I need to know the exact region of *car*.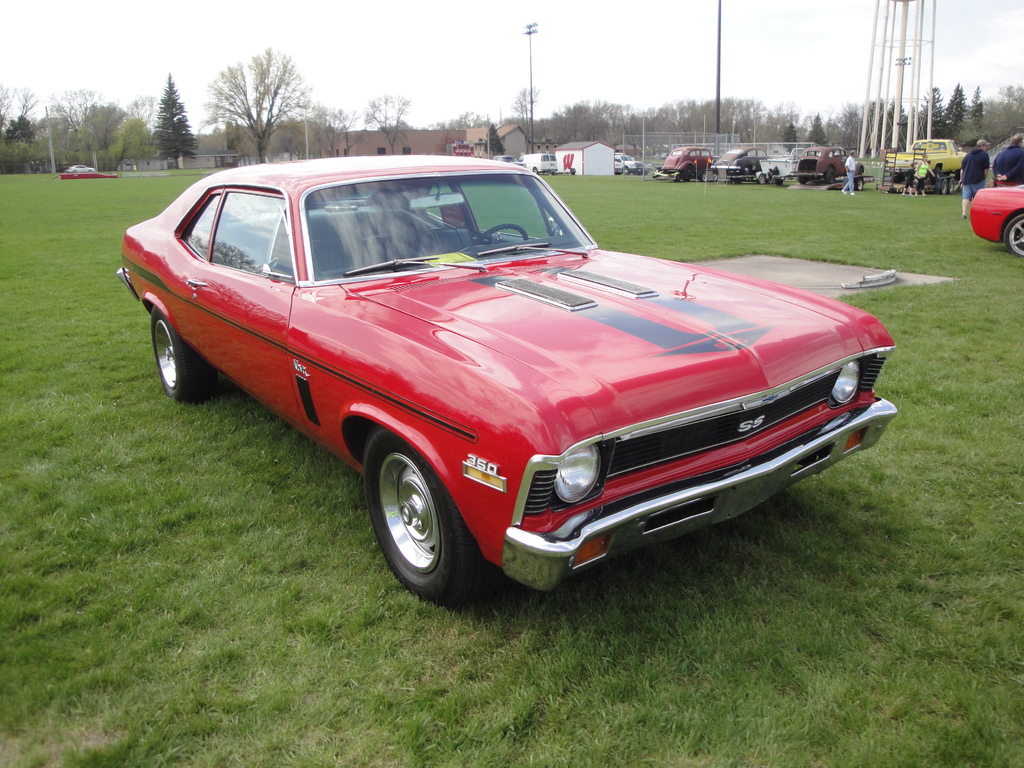
Region: box=[126, 170, 899, 604].
